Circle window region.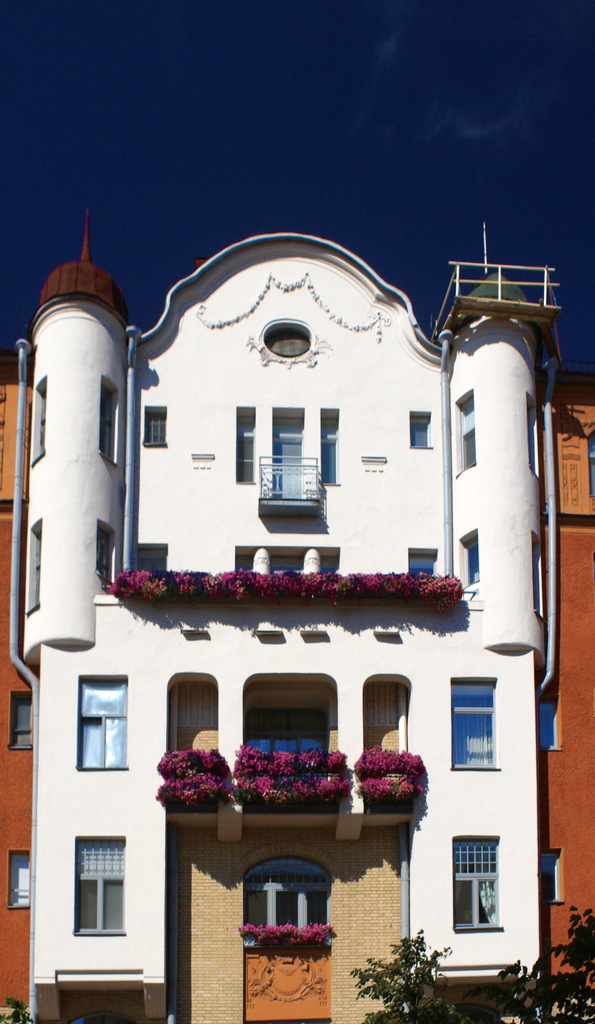
Region: [462, 397, 478, 470].
